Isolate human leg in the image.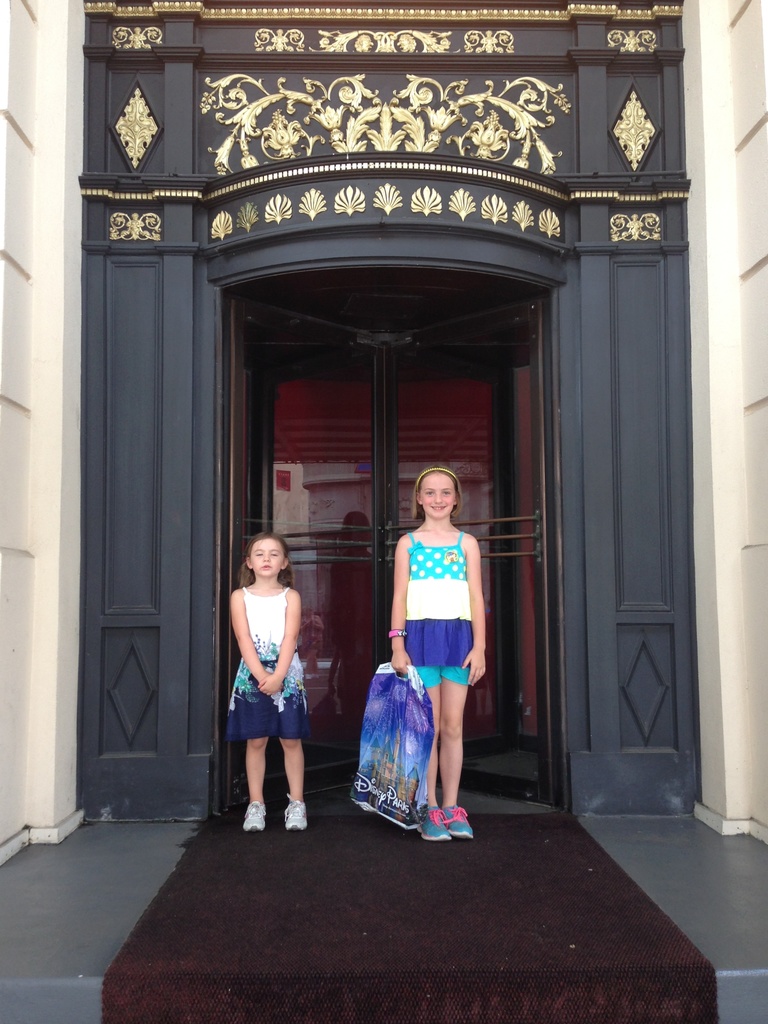
Isolated region: region(445, 630, 469, 838).
